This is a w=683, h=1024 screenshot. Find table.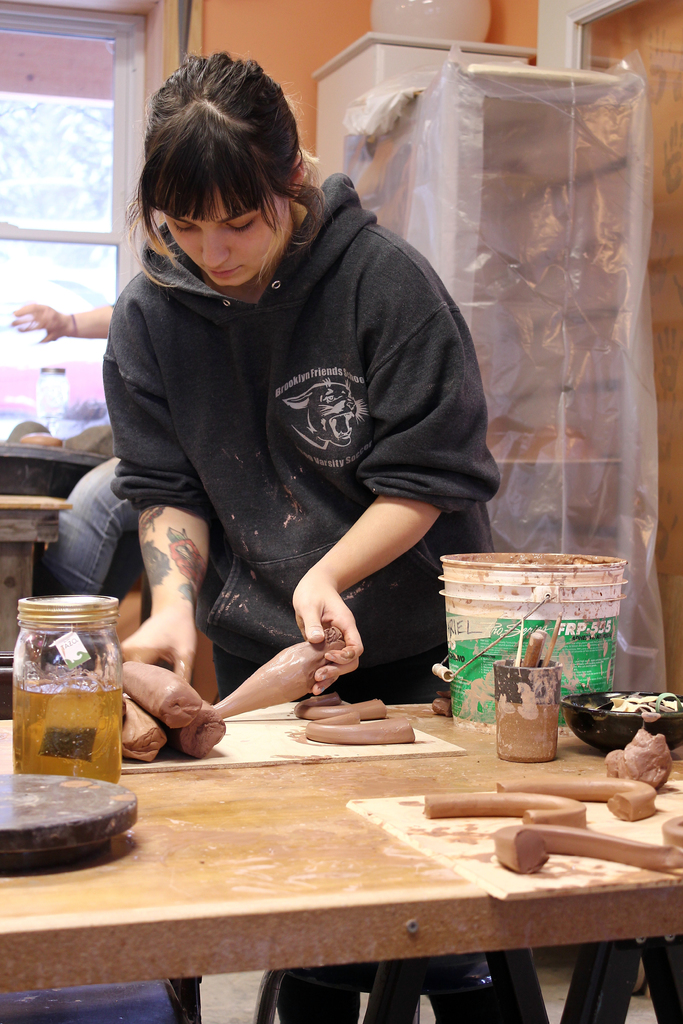
Bounding box: {"left": 21, "top": 669, "right": 681, "bottom": 1023}.
